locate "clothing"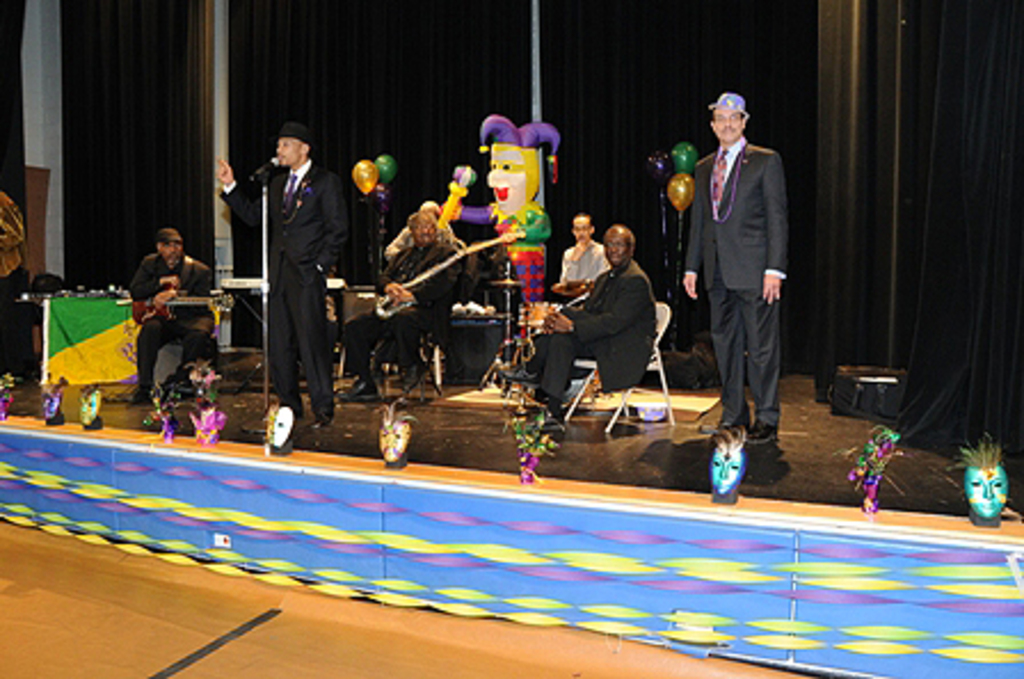
x1=336, y1=174, x2=384, y2=283
